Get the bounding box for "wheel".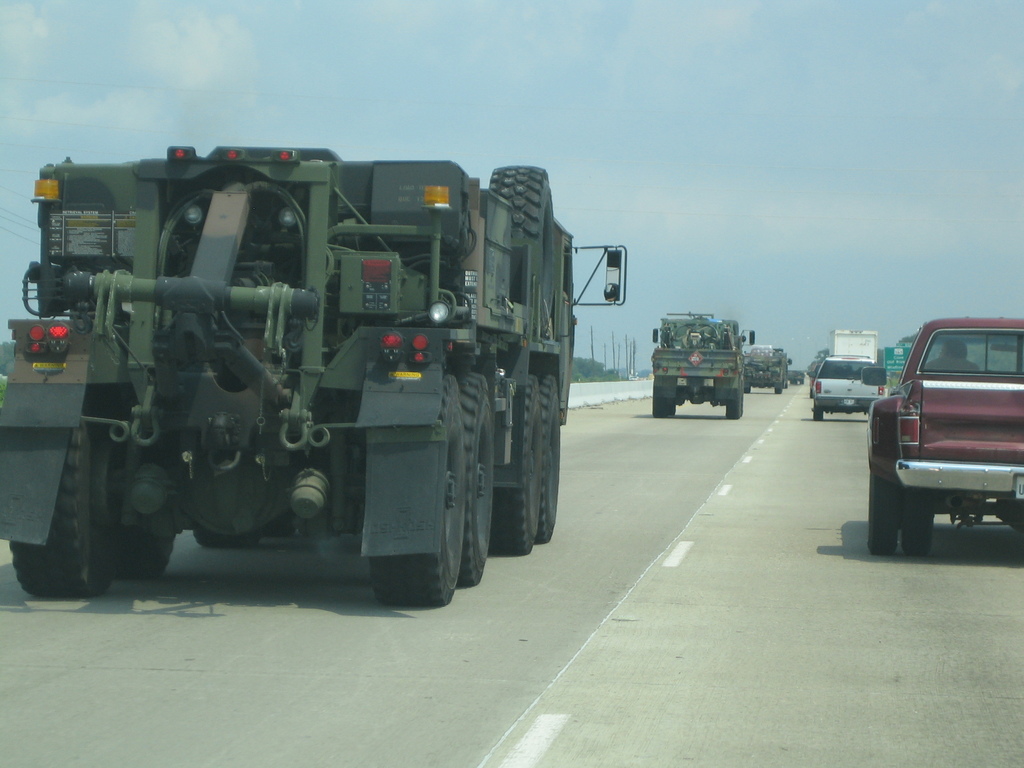
bbox=(810, 408, 822, 420).
